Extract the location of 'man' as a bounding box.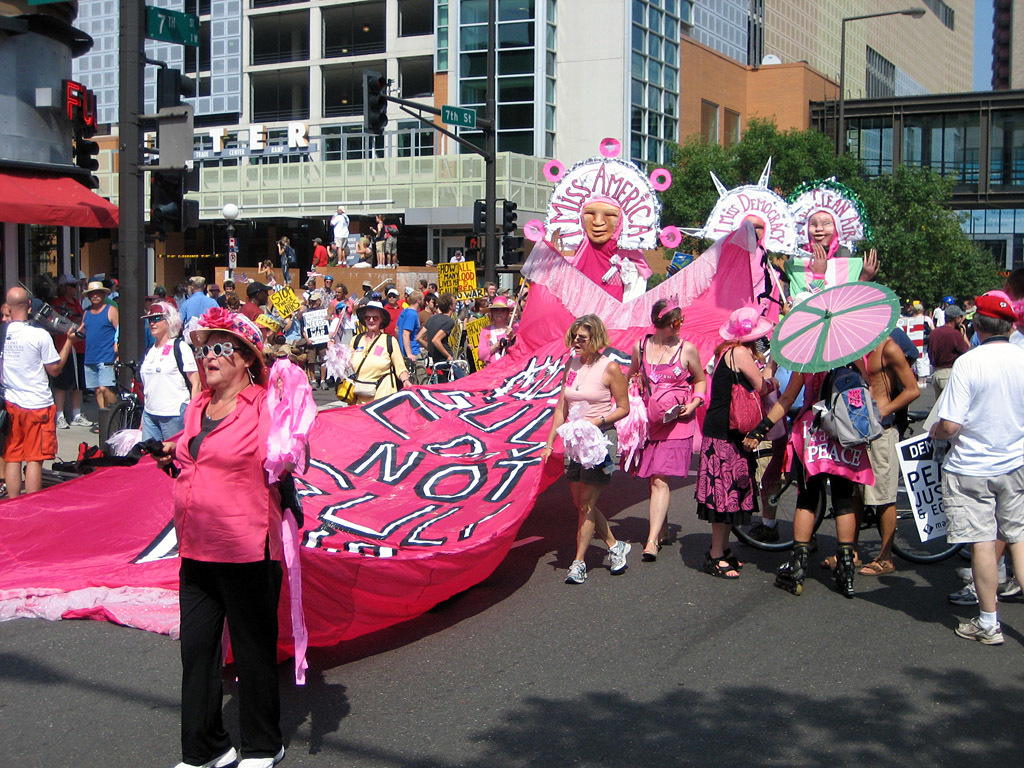
{"left": 908, "top": 270, "right": 1018, "bottom": 659}.
